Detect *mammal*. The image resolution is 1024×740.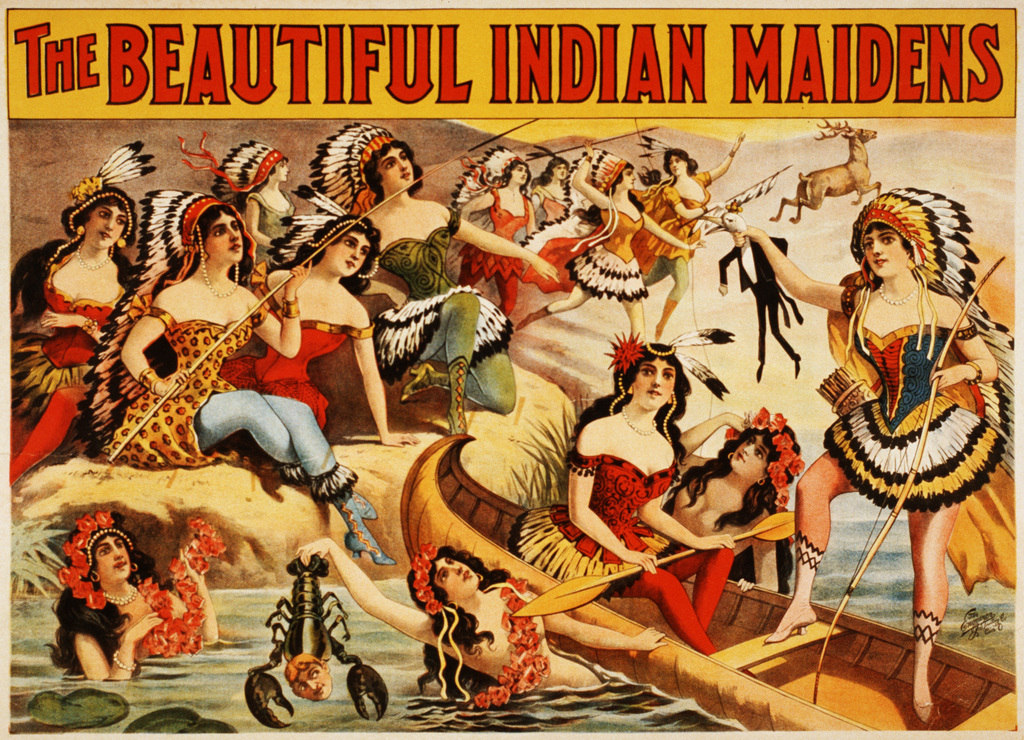
[left=3, top=140, right=152, bottom=501].
